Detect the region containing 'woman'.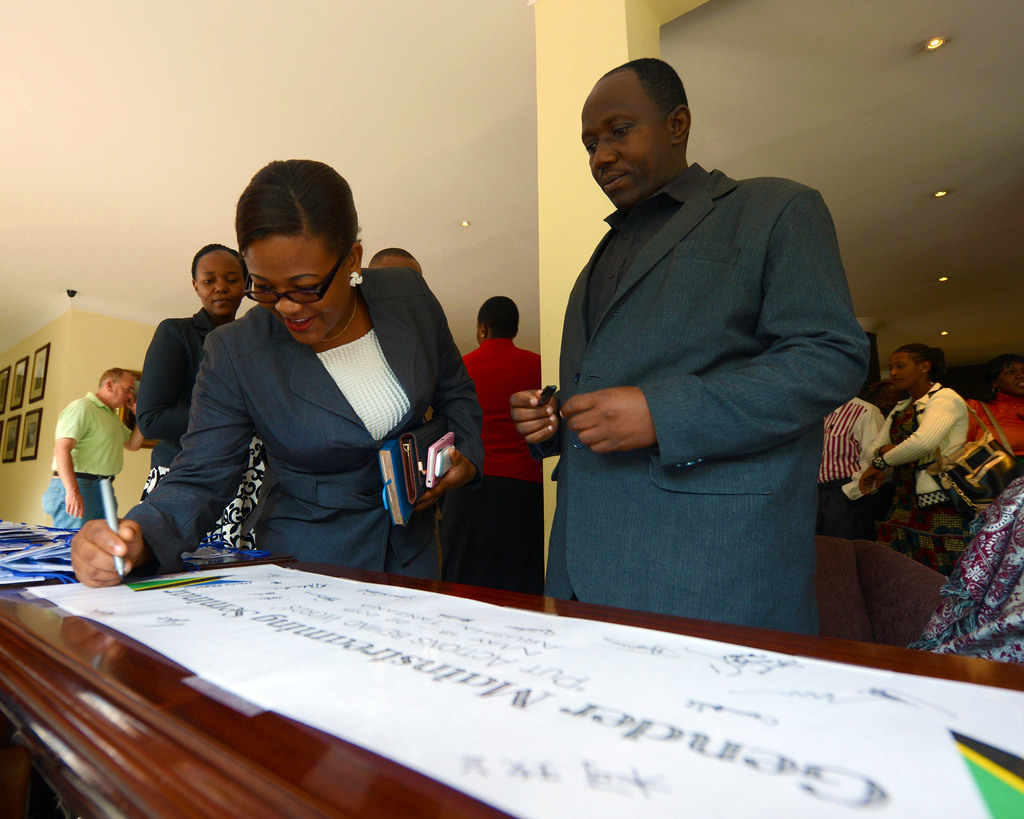
844/342/982/505.
